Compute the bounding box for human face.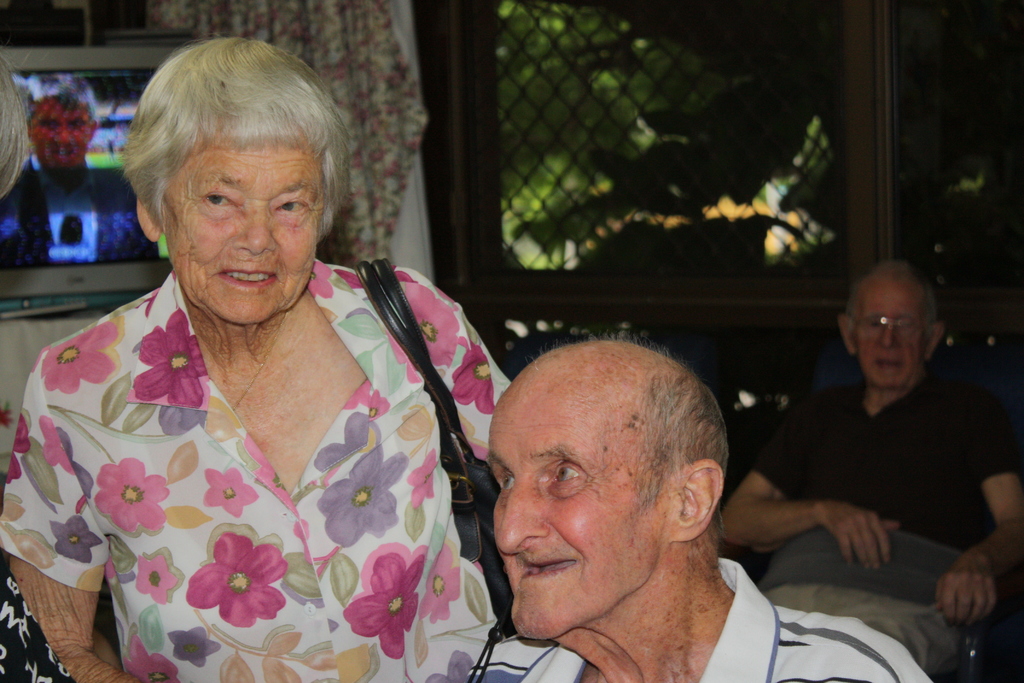
<box>489,391,668,646</box>.
